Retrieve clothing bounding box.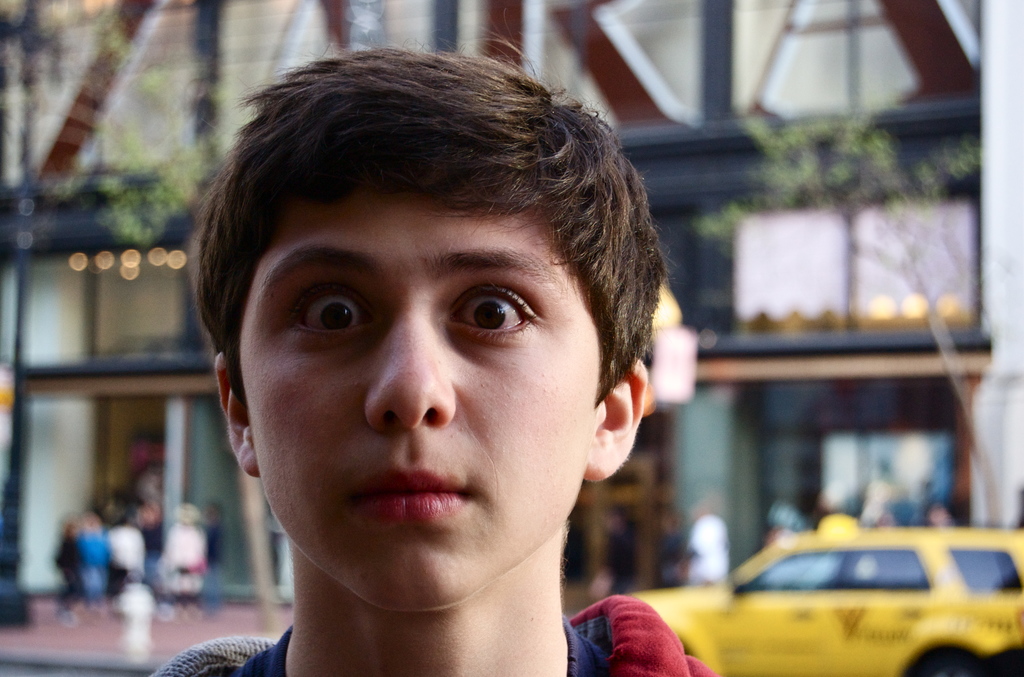
Bounding box: {"x1": 125, "y1": 592, "x2": 727, "y2": 676}.
